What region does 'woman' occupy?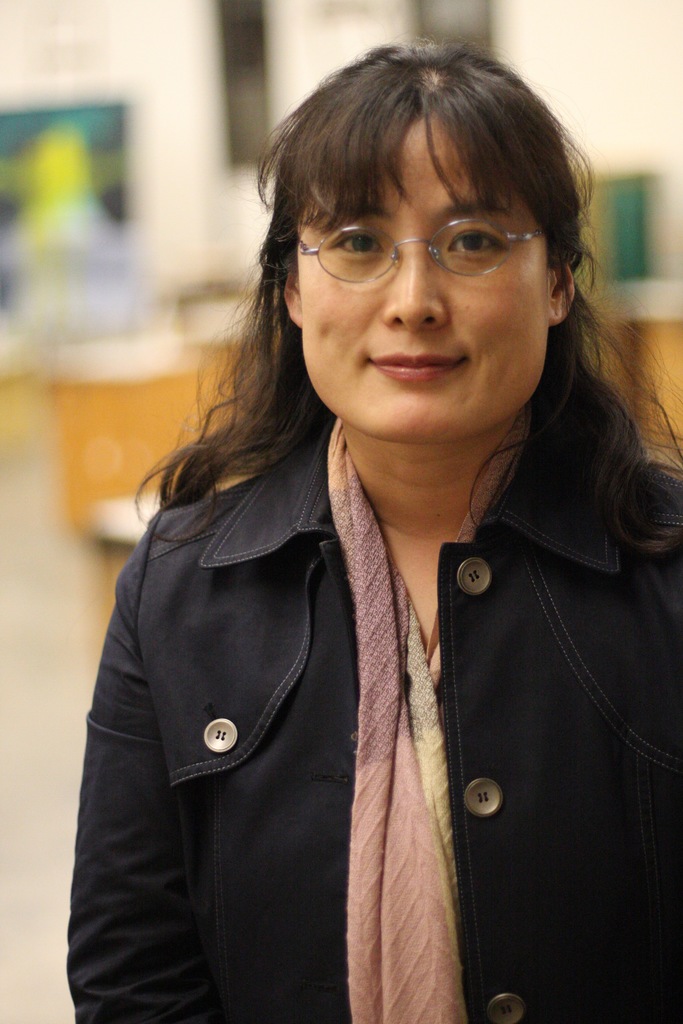
<bbox>67, 36, 682, 1023</bbox>.
